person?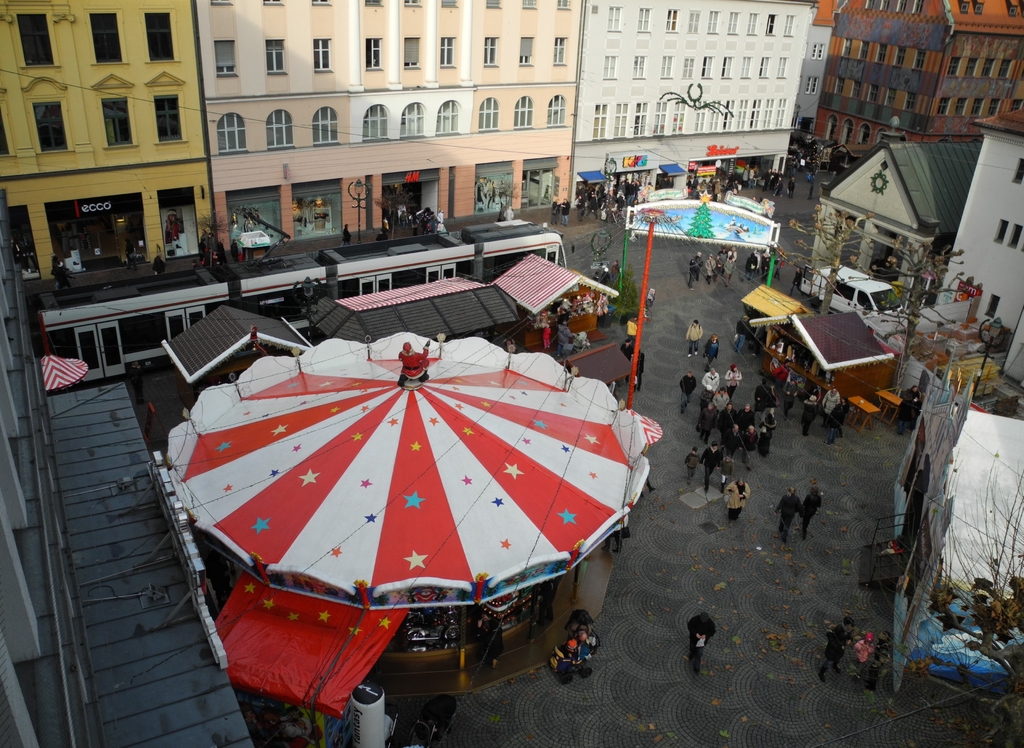
166 210 186 244
